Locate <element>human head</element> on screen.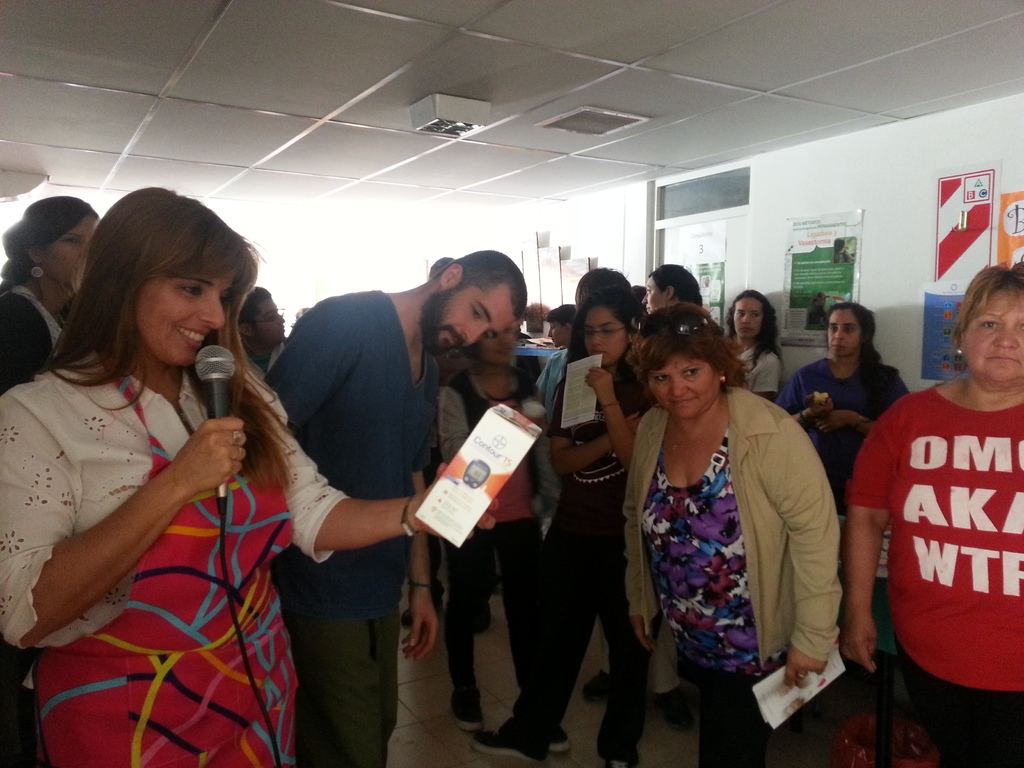
On screen at [91,188,248,372].
